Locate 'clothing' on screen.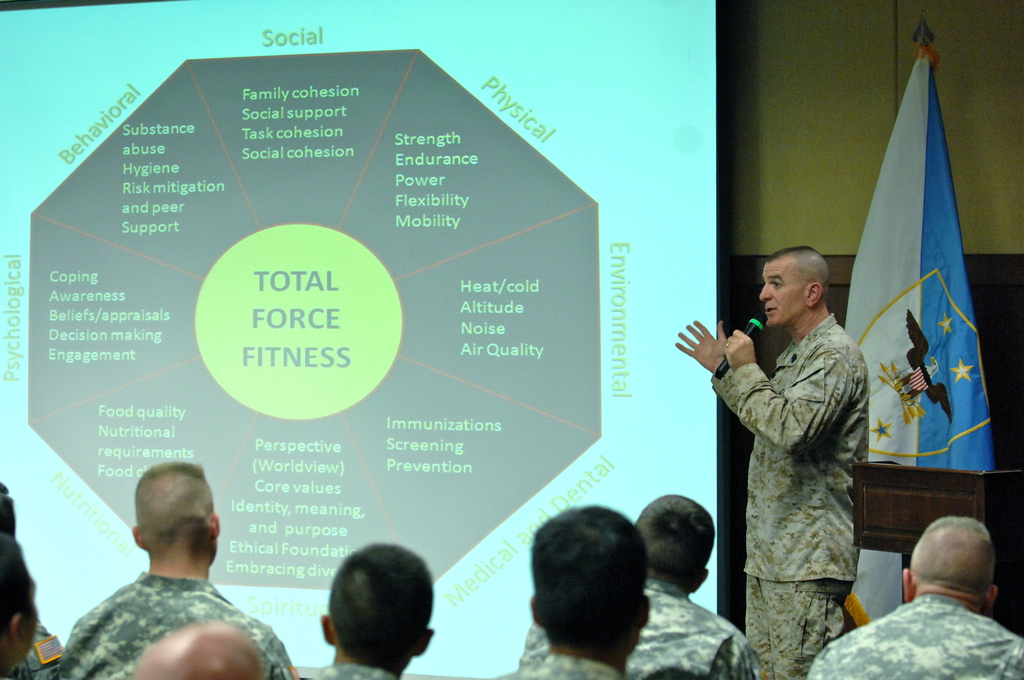
On screen at bbox=[517, 579, 757, 679].
